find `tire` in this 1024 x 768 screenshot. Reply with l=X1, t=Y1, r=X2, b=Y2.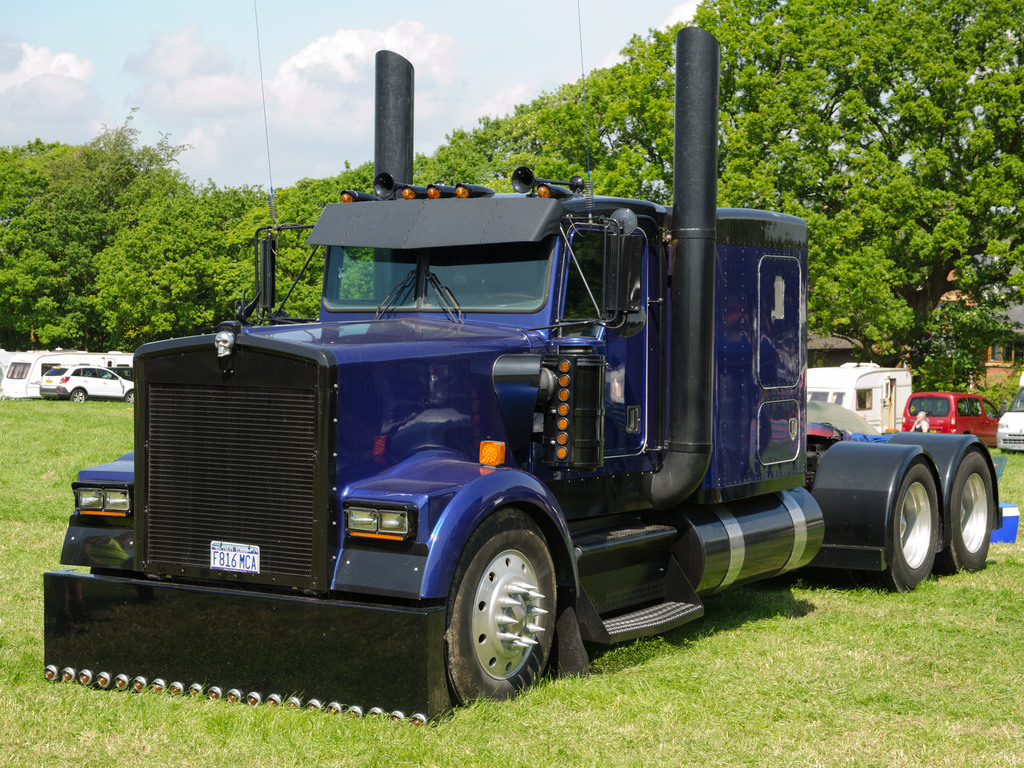
l=438, t=508, r=566, b=715.
